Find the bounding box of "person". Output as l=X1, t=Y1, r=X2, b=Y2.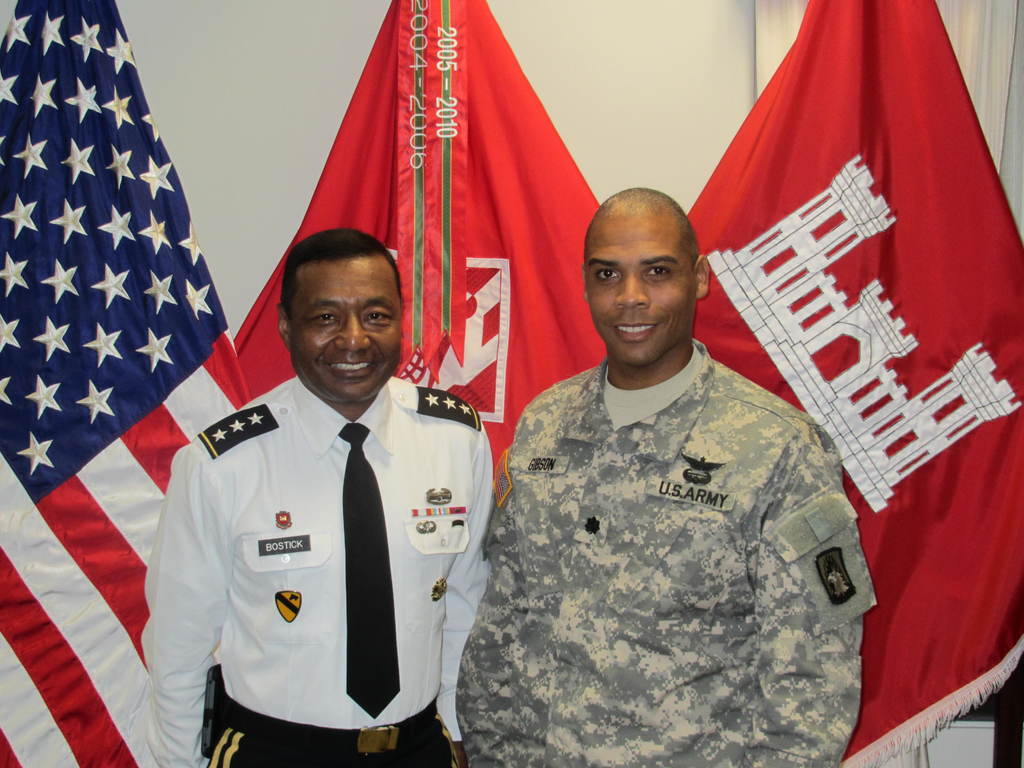
l=141, t=219, r=497, b=767.
